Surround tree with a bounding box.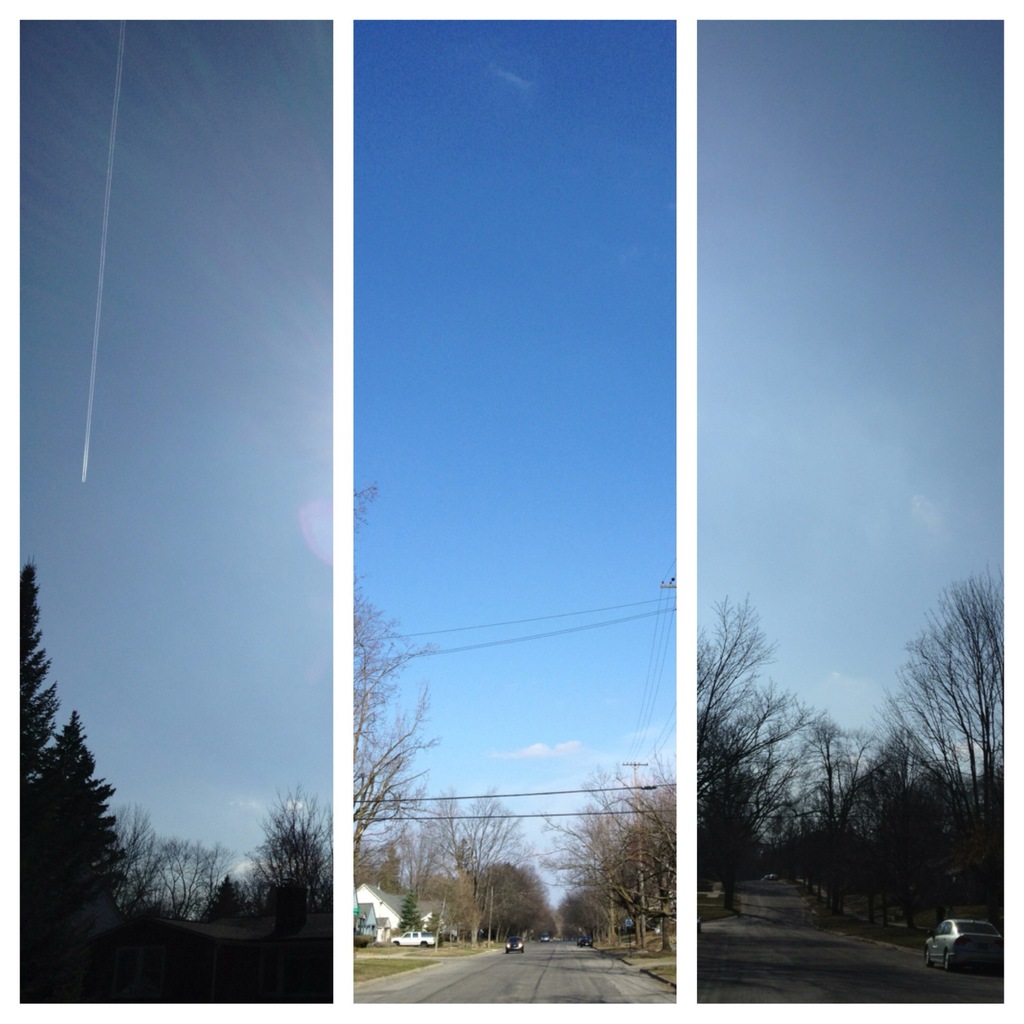
bbox(10, 657, 132, 966).
